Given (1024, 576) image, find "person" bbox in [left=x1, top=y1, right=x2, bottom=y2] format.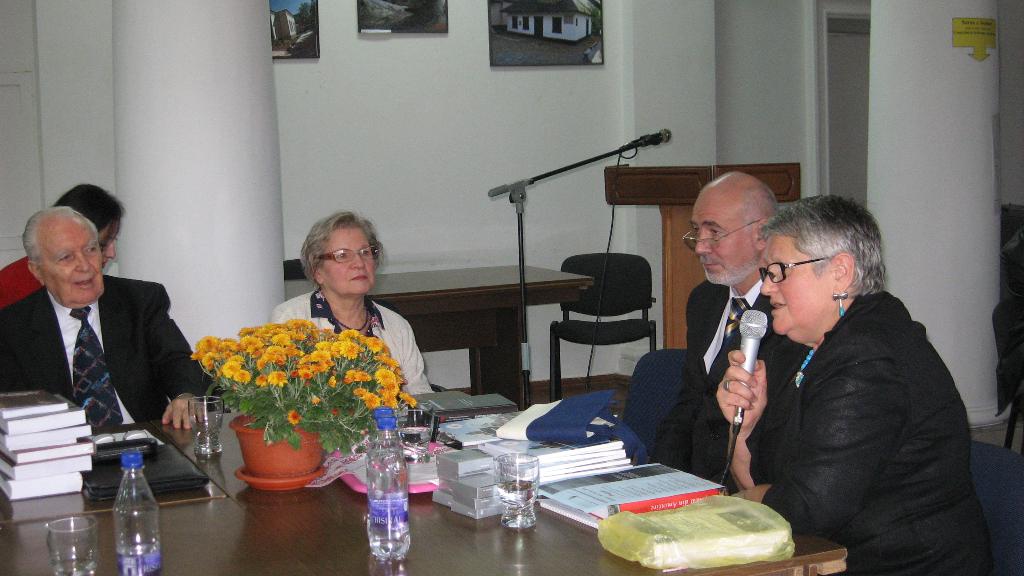
[left=0, top=183, right=124, bottom=305].
